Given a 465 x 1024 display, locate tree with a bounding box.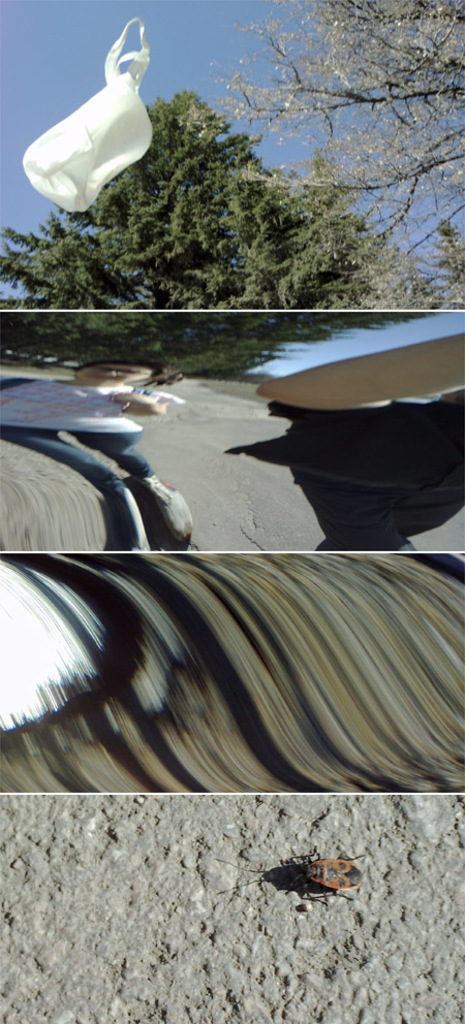
Located: detection(1, 78, 456, 306).
